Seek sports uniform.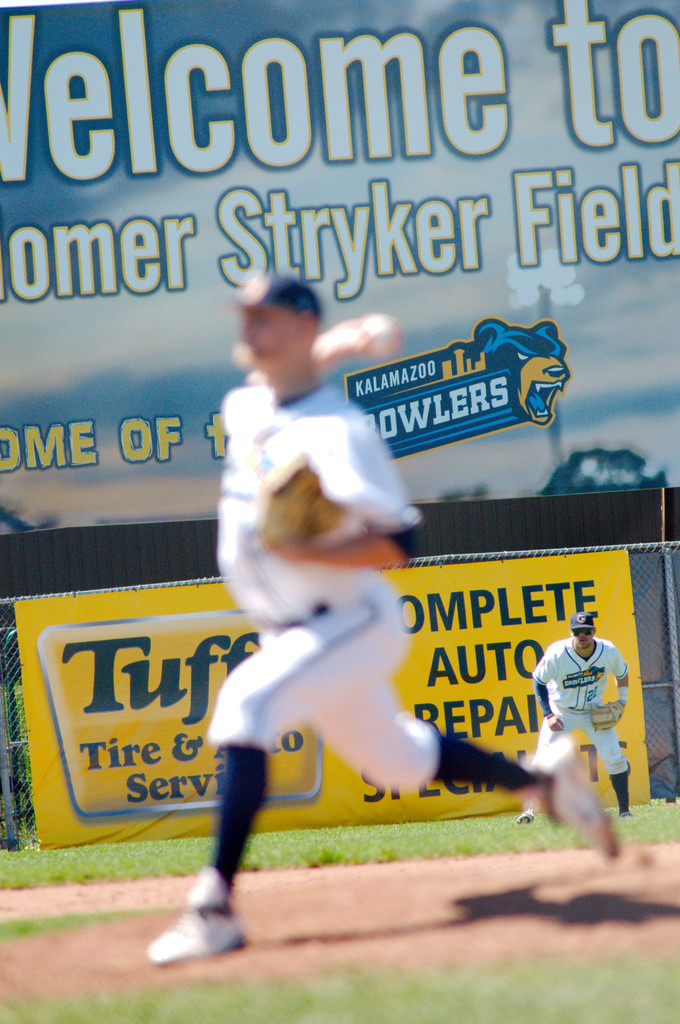
[left=210, top=260, right=544, bottom=920].
